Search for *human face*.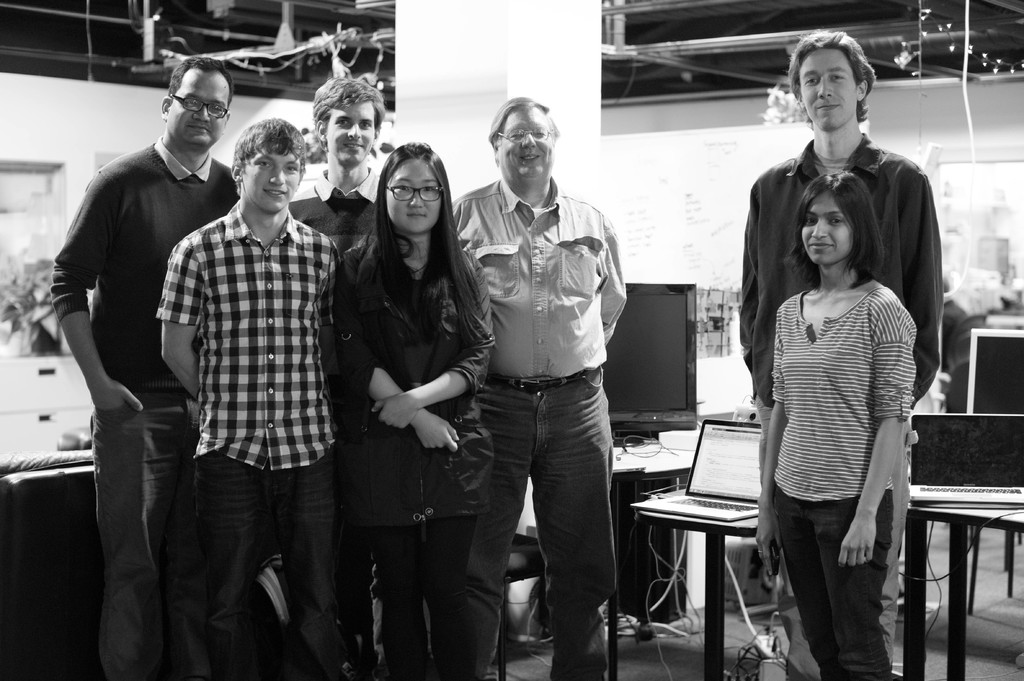
Found at <box>499,109,553,180</box>.
